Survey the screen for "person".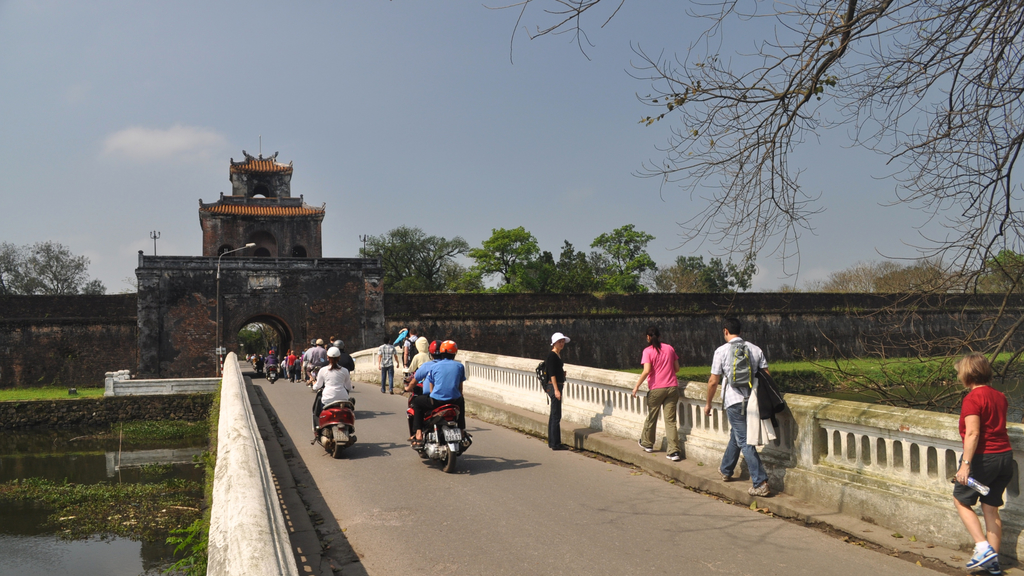
Survey found: <box>538,331,569,448</box>.
